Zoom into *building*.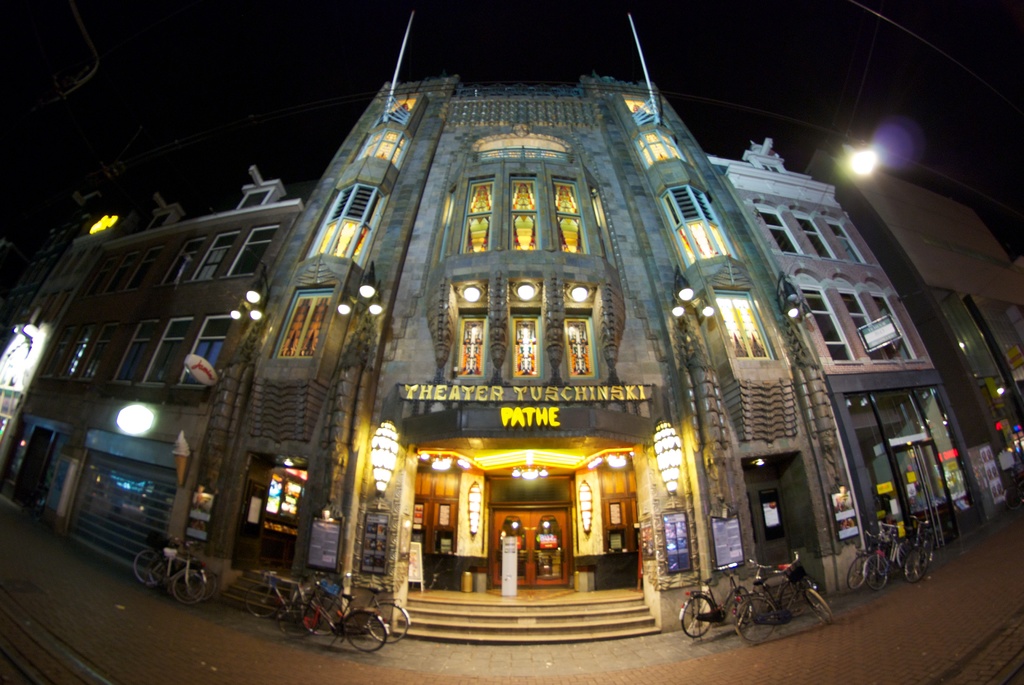
Zoom target: <region>711, 137, 986, 578</region>.
